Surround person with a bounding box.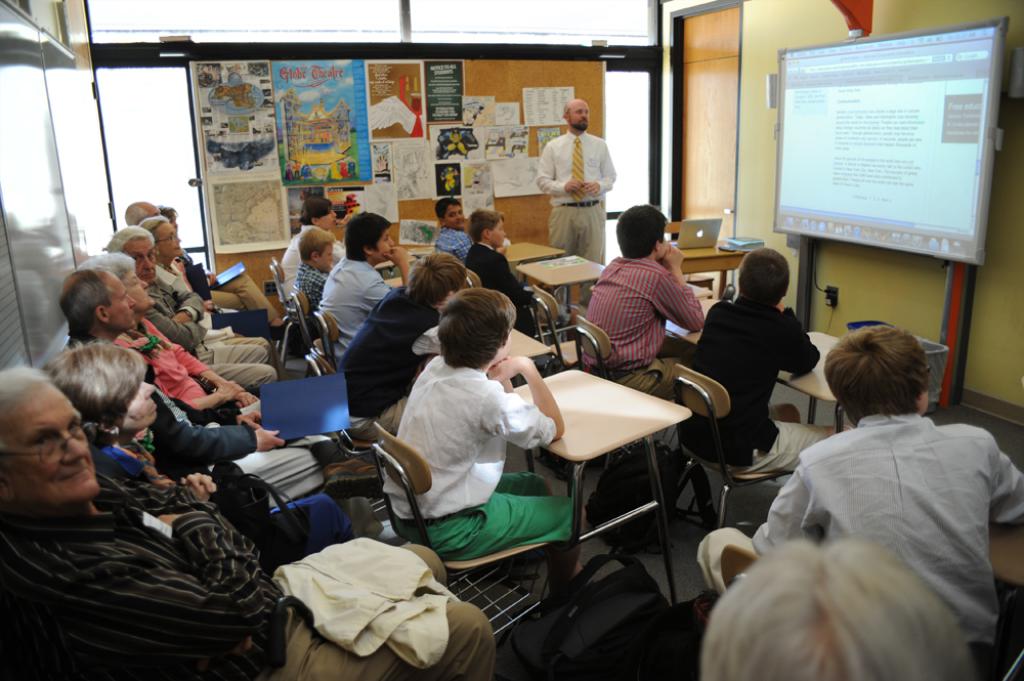
crop(0, 367, 504, 679).
